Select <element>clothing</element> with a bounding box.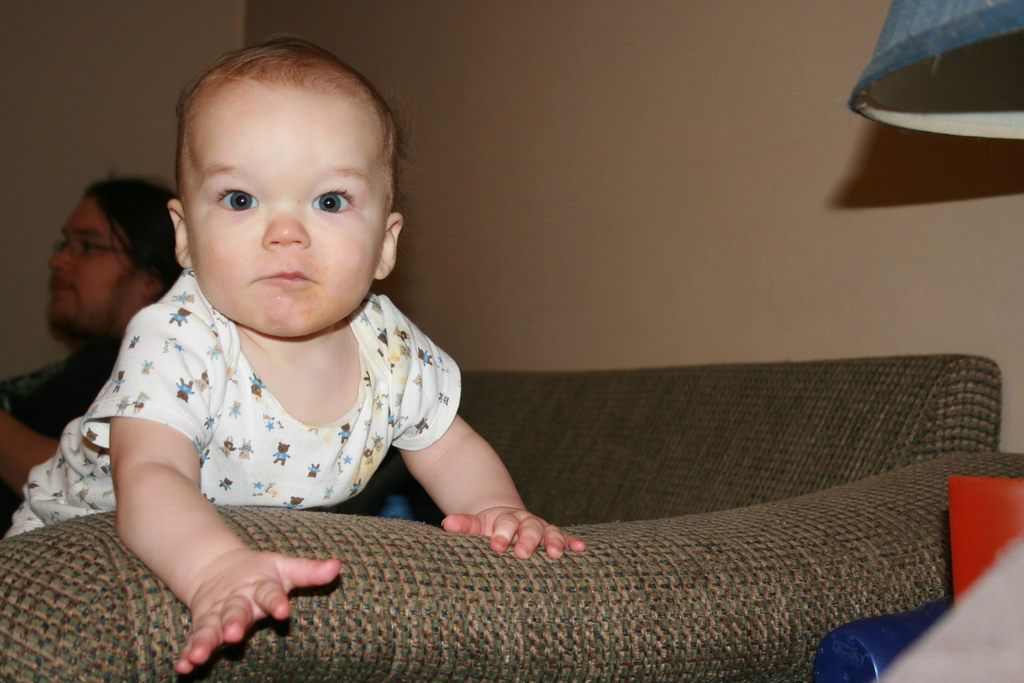
13,327,117,441.
